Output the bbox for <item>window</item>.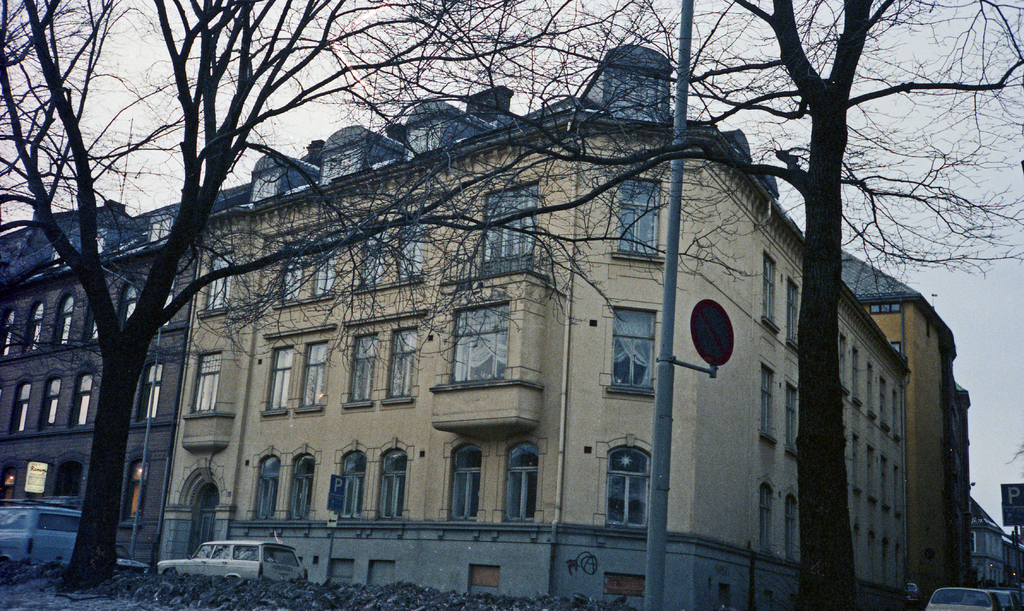
l=612, t=318, r=662, b=402.
